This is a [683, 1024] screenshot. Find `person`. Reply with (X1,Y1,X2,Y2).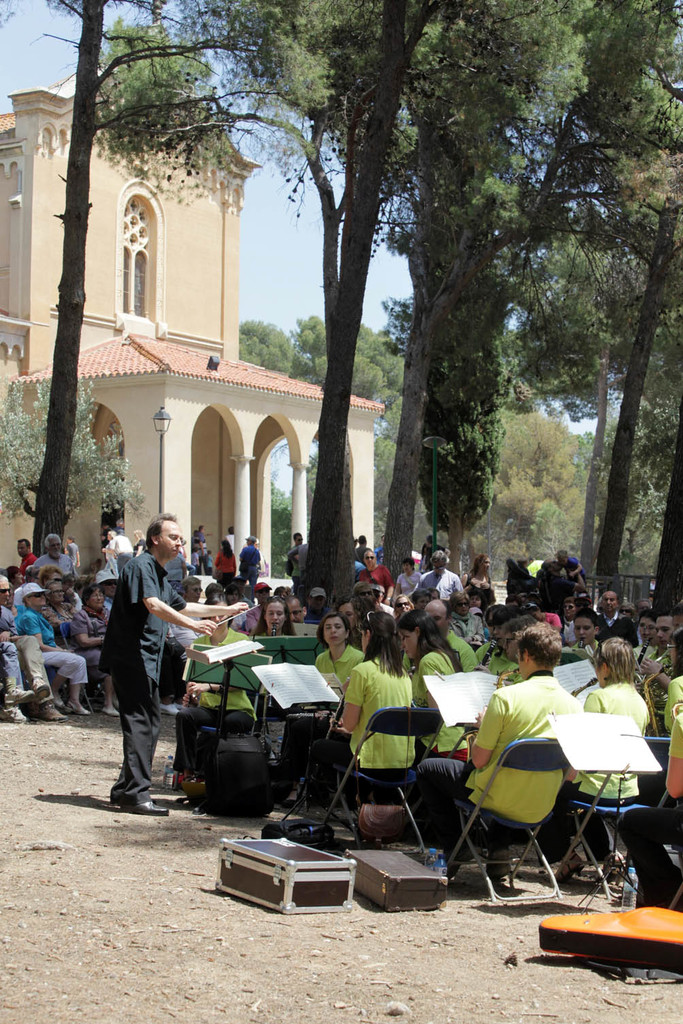
(104,517,244,813).
